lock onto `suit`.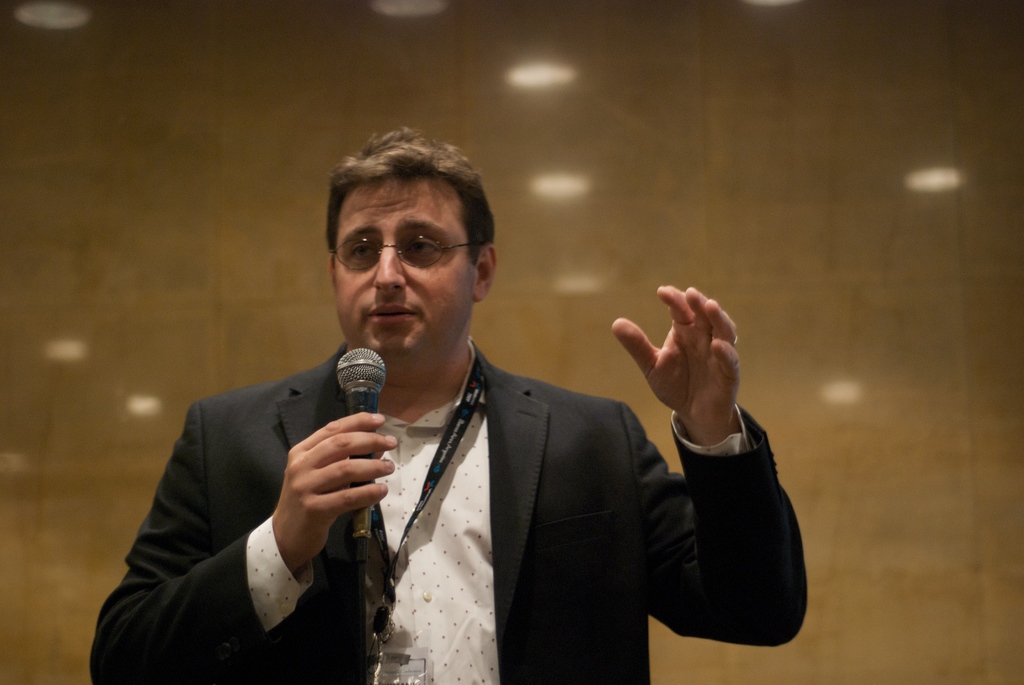
Locked: 95,333,807,684.
